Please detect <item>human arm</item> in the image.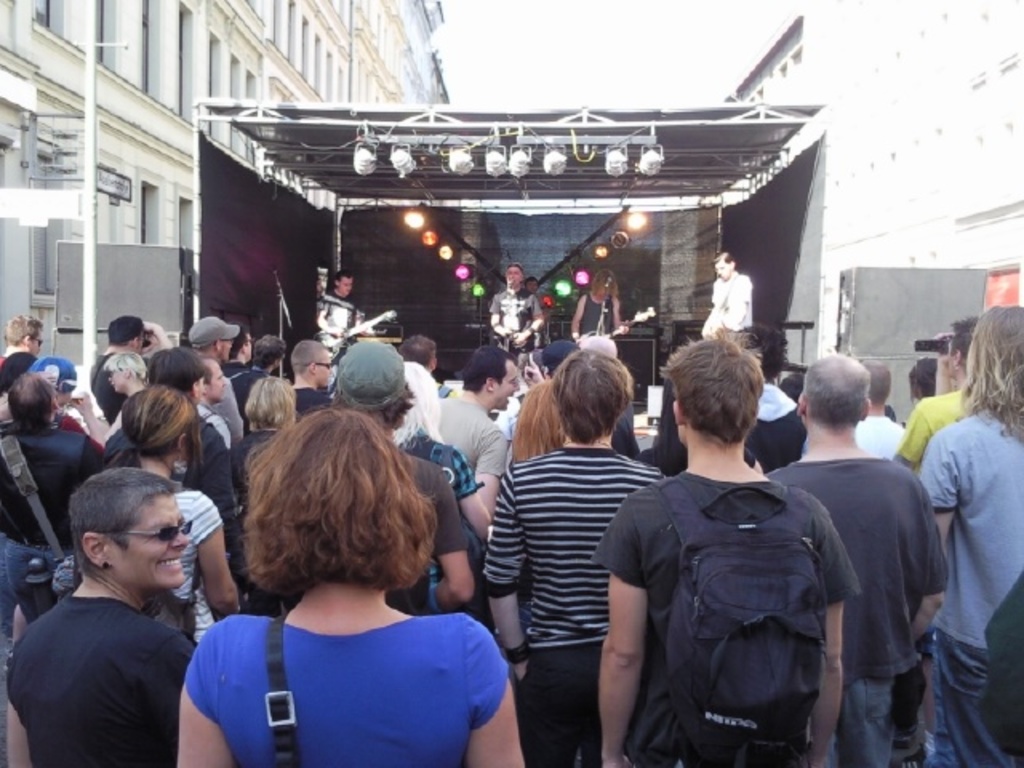
crop(312, 298, 341, 342).
